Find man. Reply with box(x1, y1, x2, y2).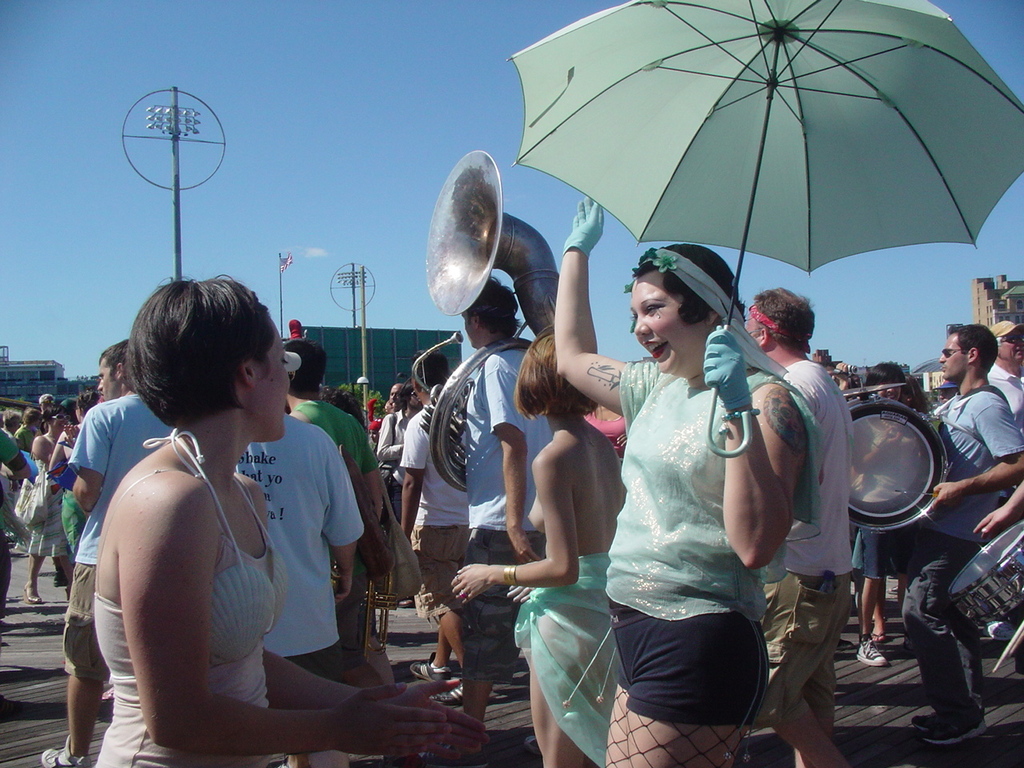
box(426, 271, 549, 767).
